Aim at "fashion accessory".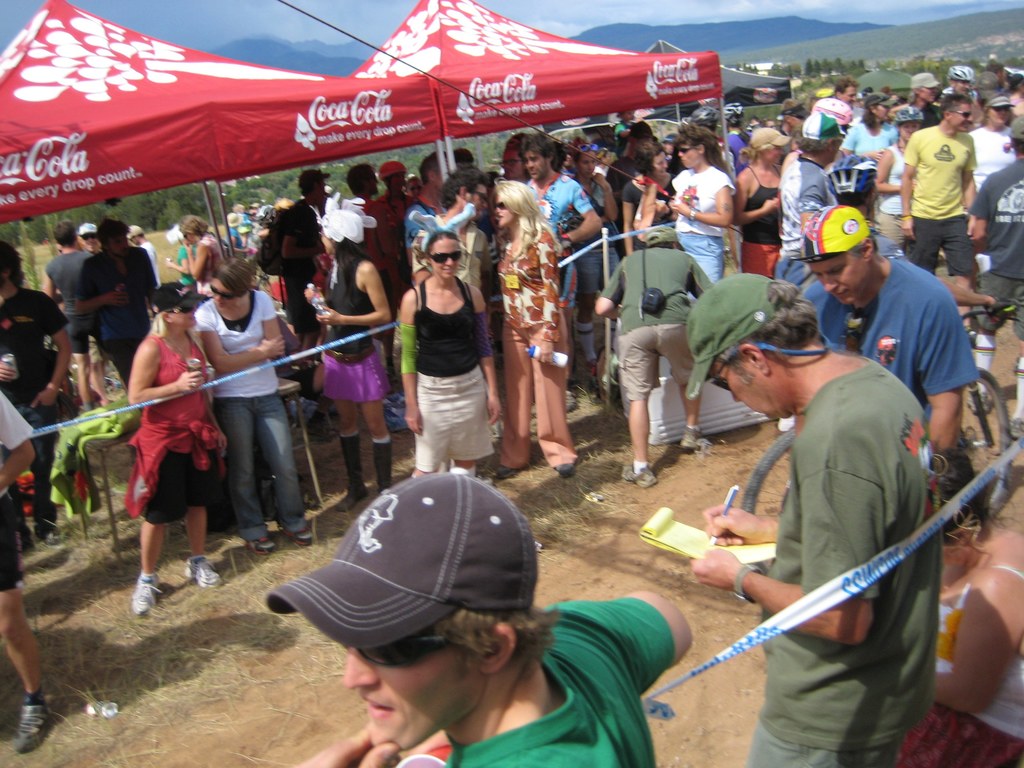
Aimed at rect(261, 465, 541, 650).
